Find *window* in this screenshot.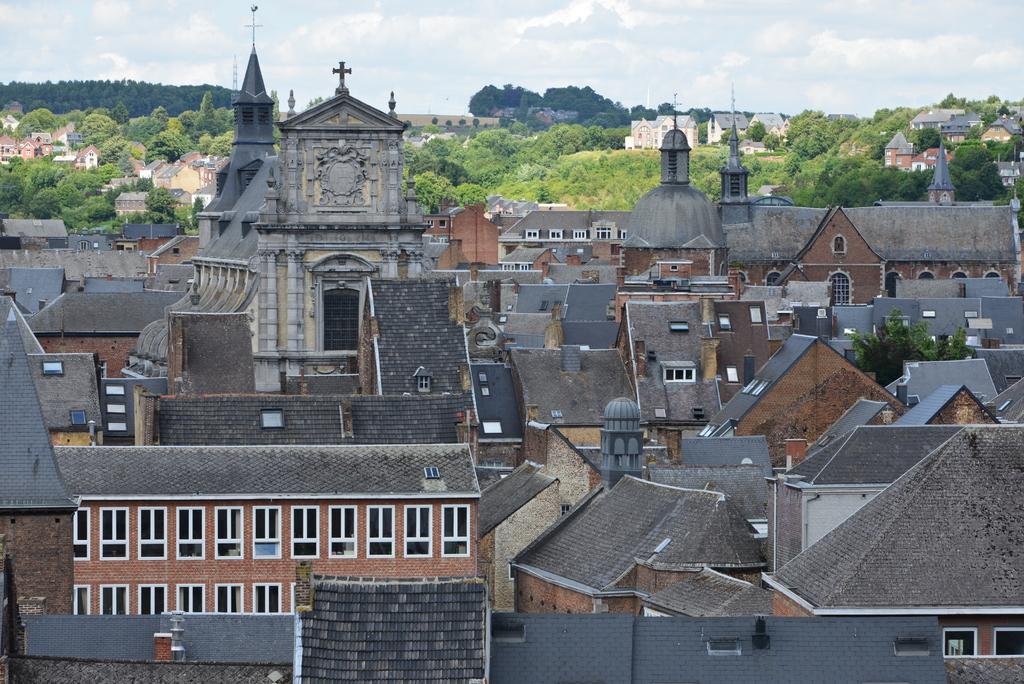
The bounding box for *window* is locate(253, 509, 283, 558).
